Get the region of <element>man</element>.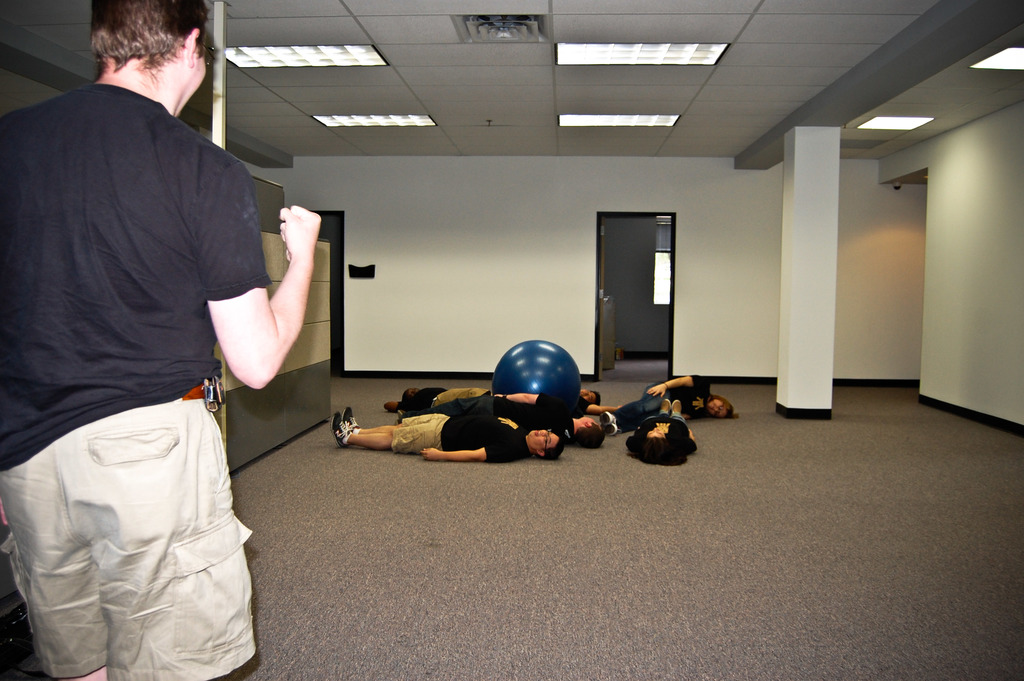
385,406,609,448.
